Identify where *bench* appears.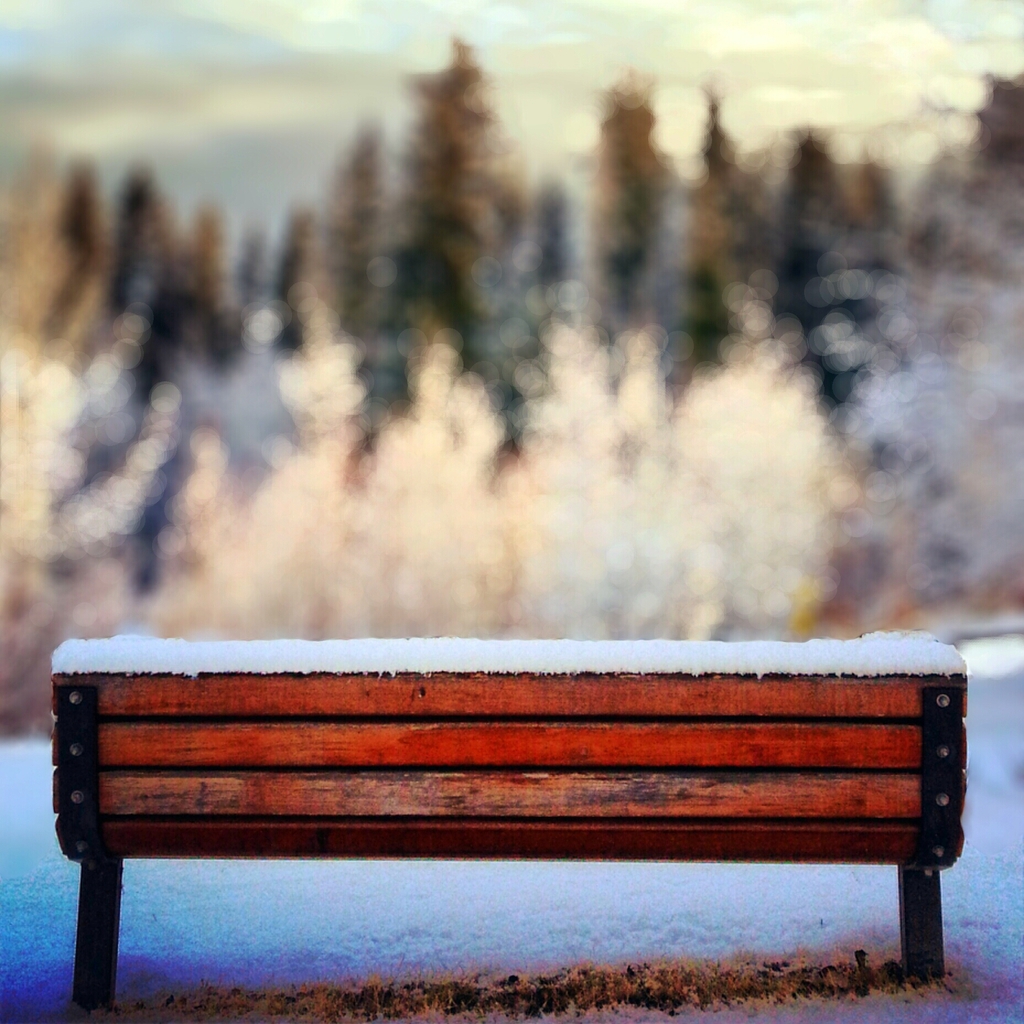
Appears at 45, 640, 972, 1007.
